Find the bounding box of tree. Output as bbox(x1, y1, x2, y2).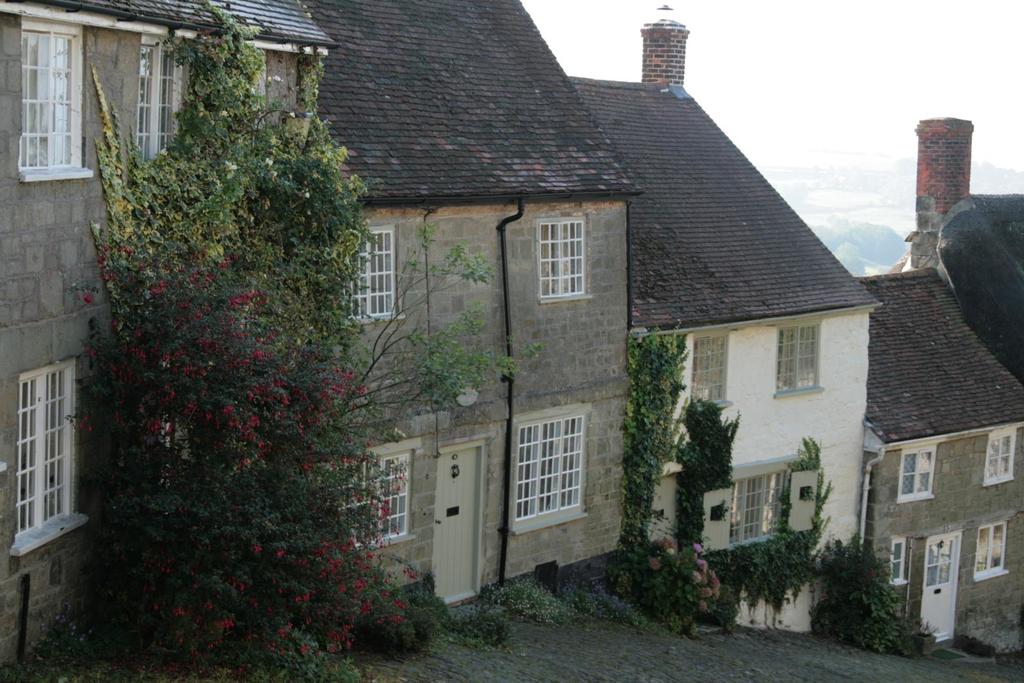
bbox(50, 36, 392, 626).
